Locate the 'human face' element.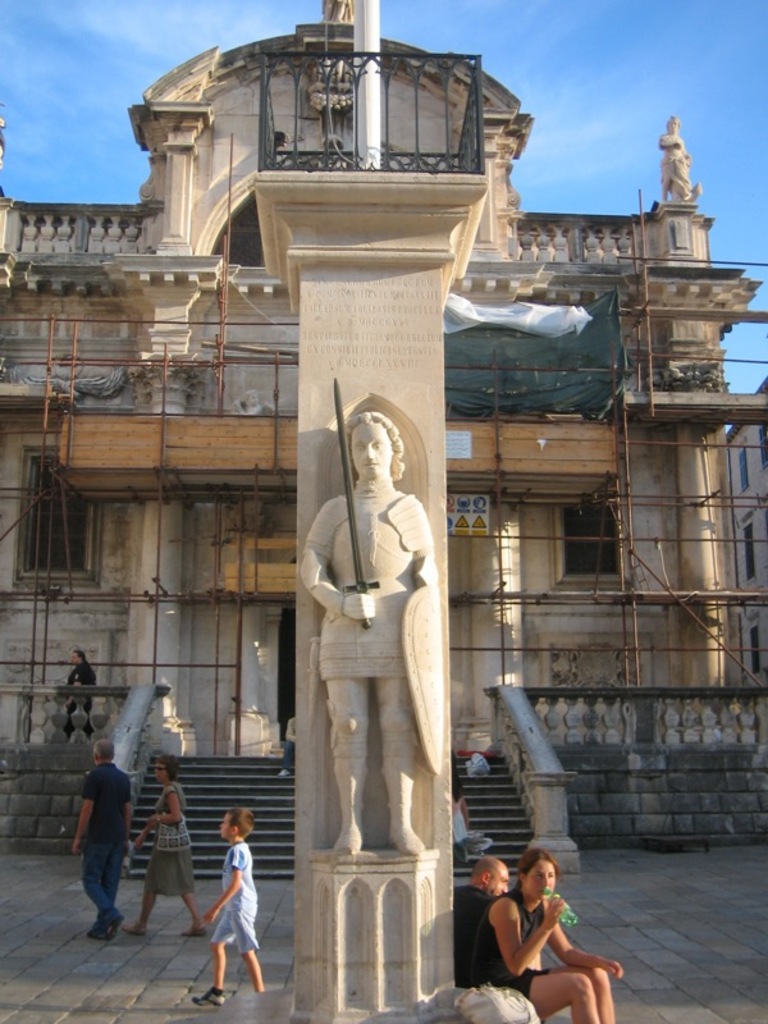
Element bbox: detection(351, 424, 390, 481).
